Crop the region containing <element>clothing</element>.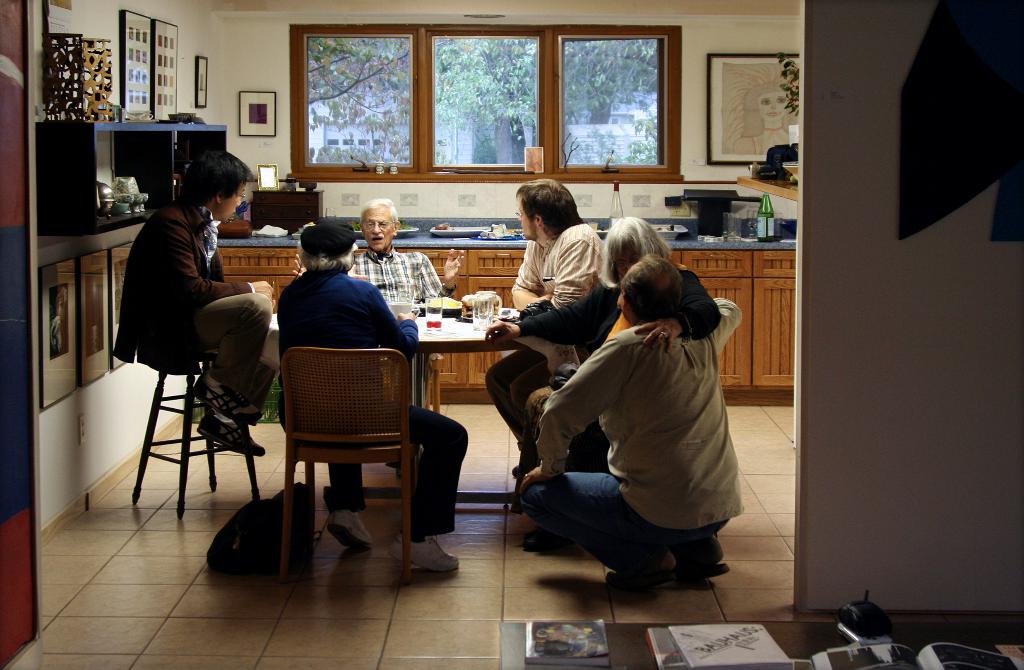
Crop region: (x1=488, y1=215, x2=613, y2=478).
